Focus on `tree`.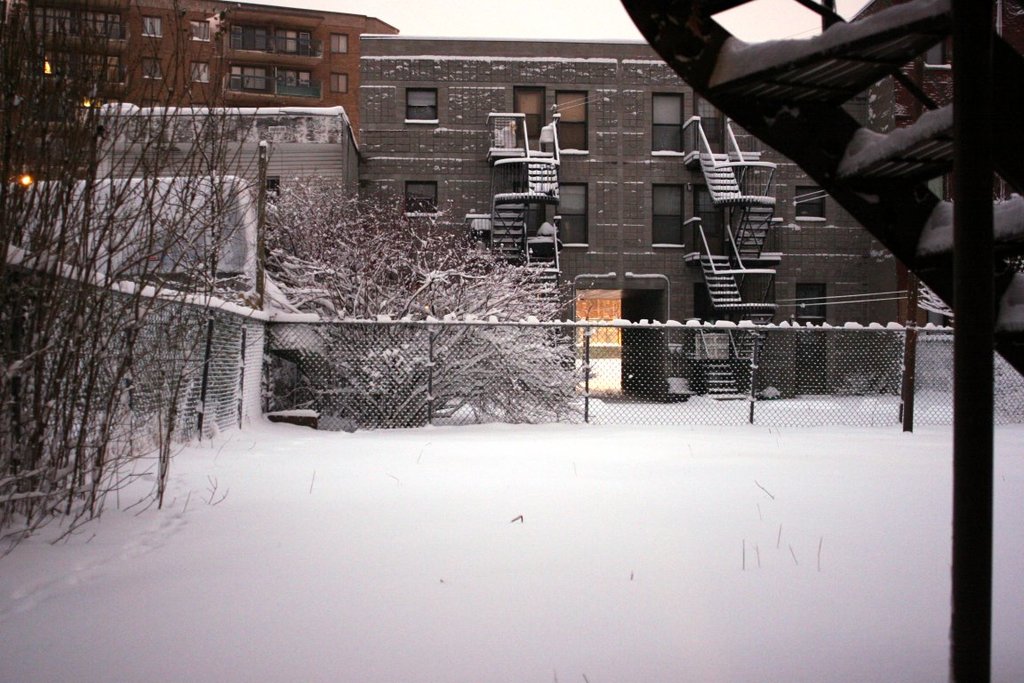
Focused at {"x1": 0, "y1": 0, "x2": 256, "y2": 546}.
